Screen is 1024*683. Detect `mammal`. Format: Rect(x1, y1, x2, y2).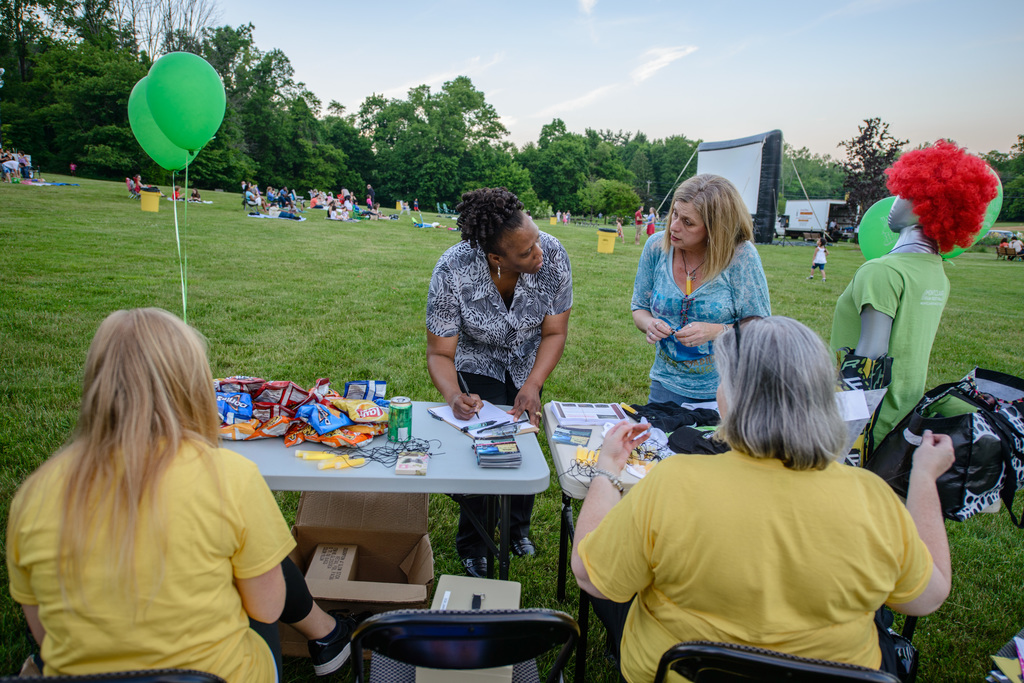
Rect(646, 205, 659, 235).
